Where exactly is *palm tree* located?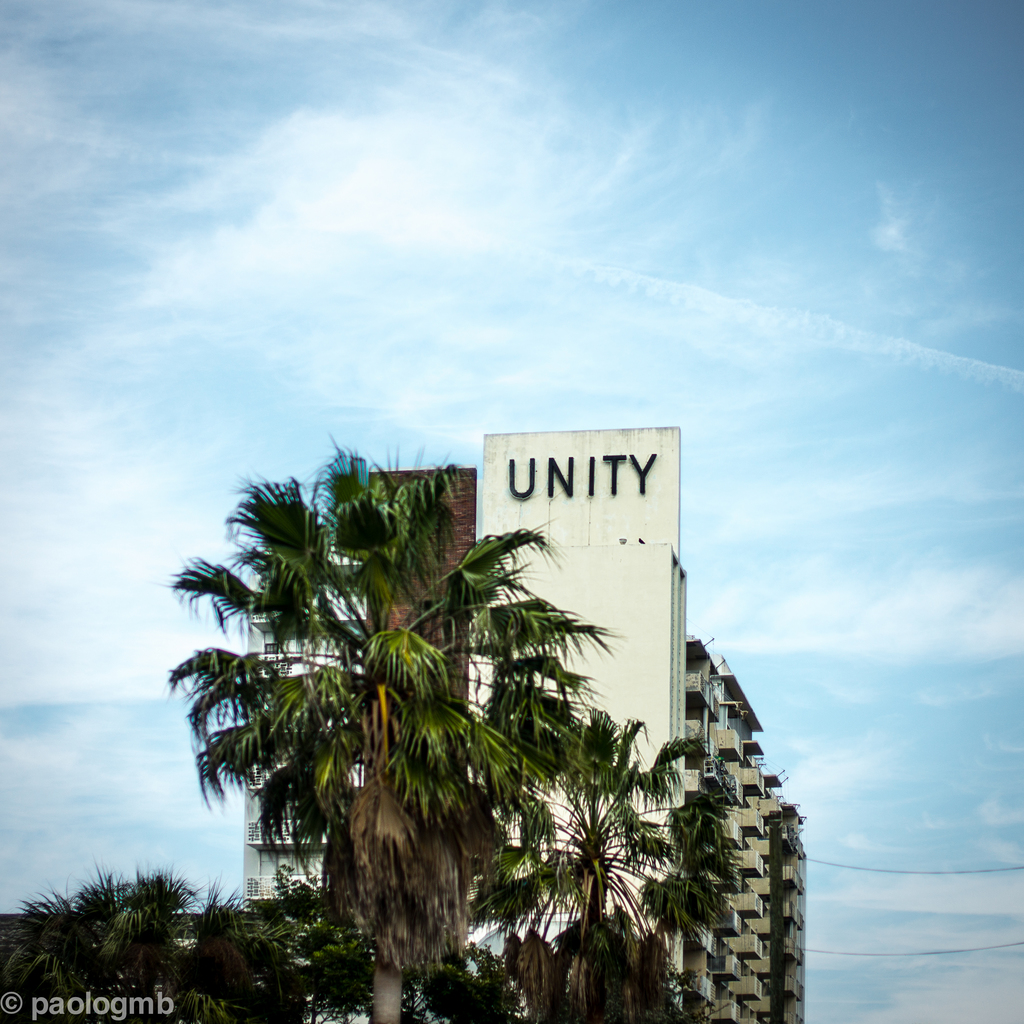
Its bounding box is 553 893 663 1023.
